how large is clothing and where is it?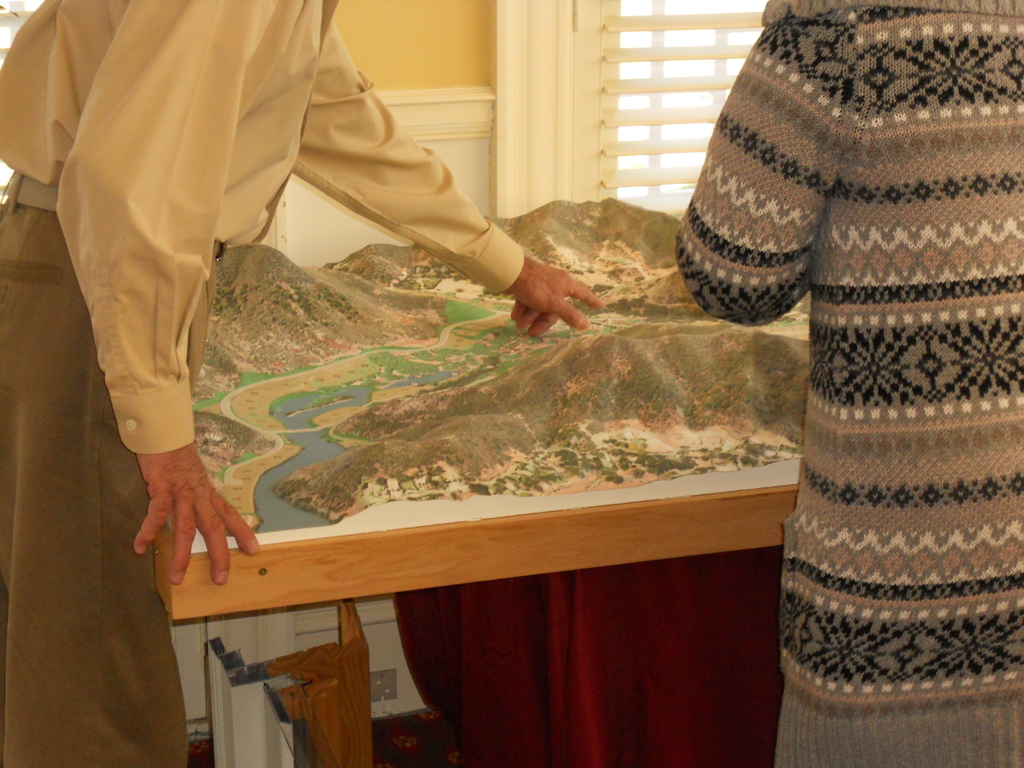
Bounding box: locate(695, 10, 1007, 745).
